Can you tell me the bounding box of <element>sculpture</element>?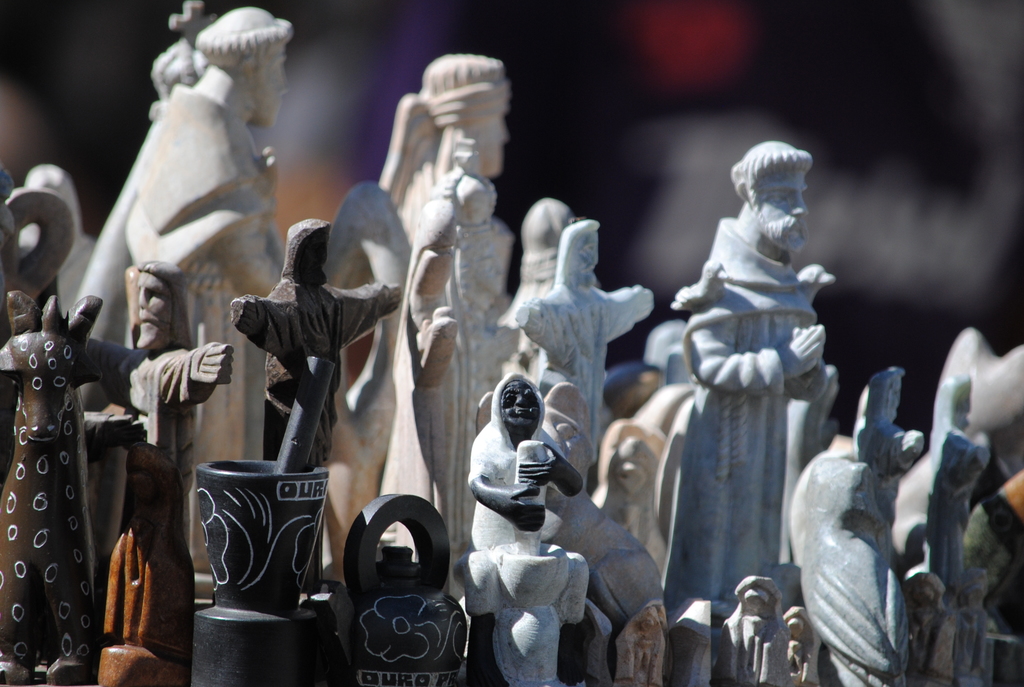
BBox(230, 217, 413, 476).
